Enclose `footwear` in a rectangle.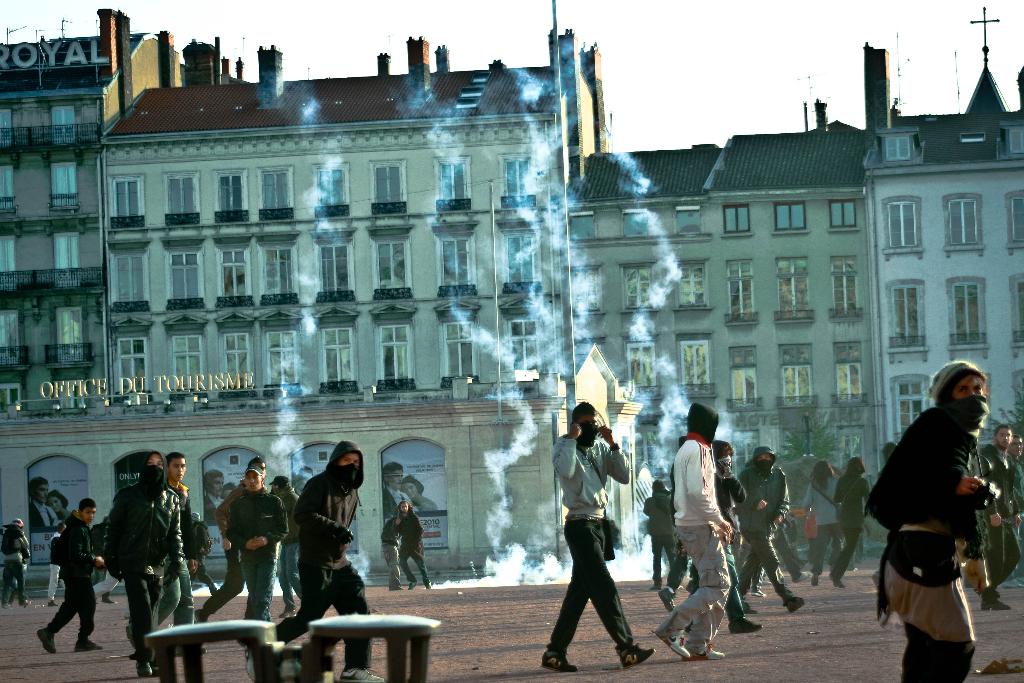
<box>540,654,581,673</box>.
